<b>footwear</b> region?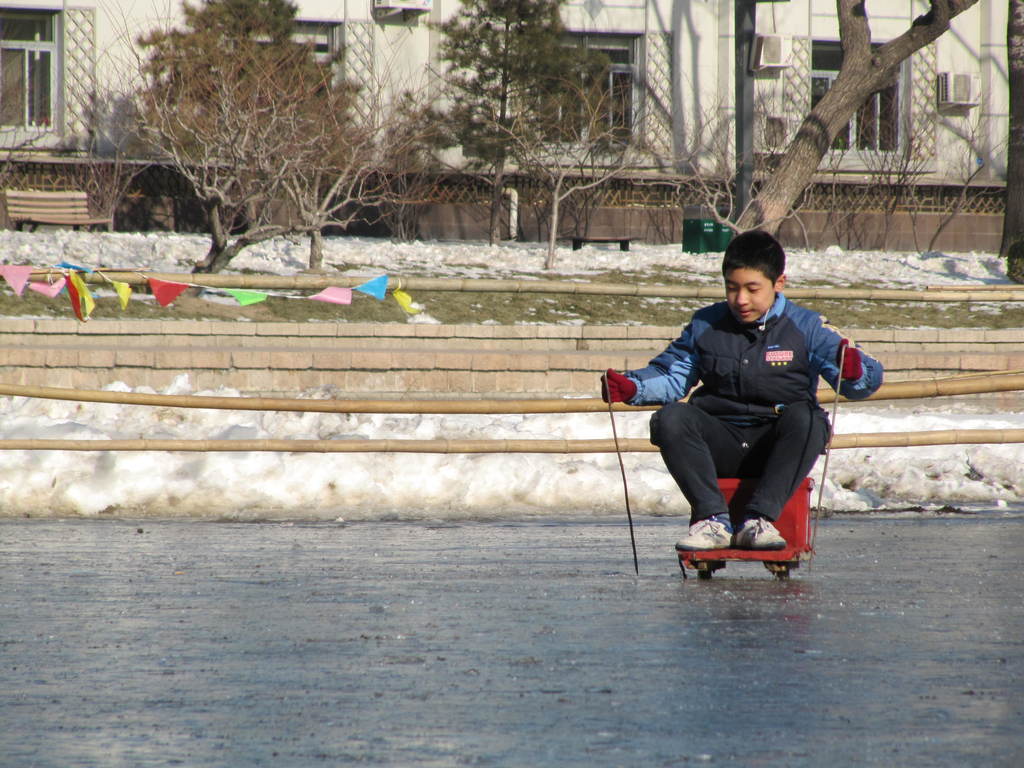
box=[675, 519, 735, 554]
